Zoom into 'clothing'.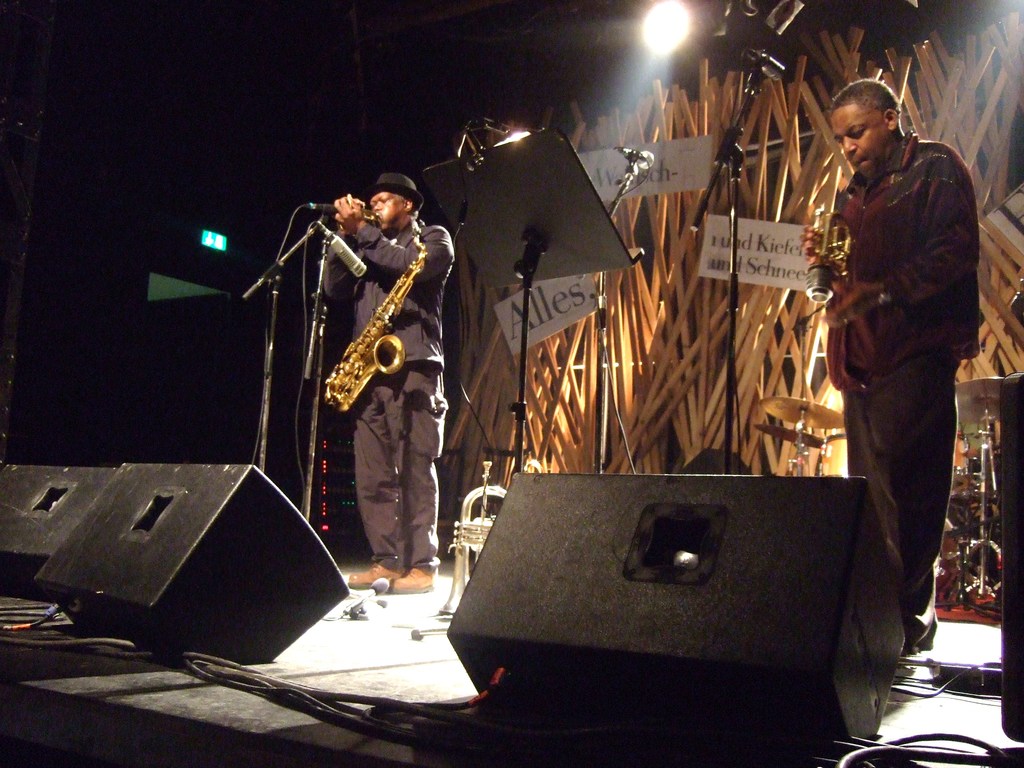
Zoom target: (324,214,456,577).
